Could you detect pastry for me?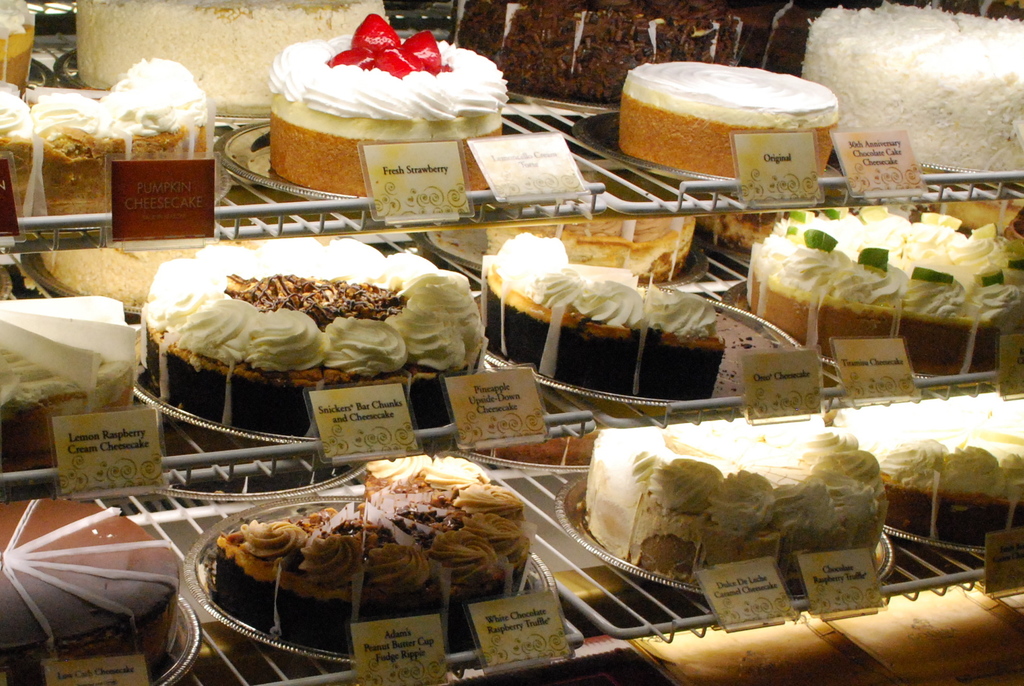
Detection result: [left=122, top=218, right=486, bottom=414].
